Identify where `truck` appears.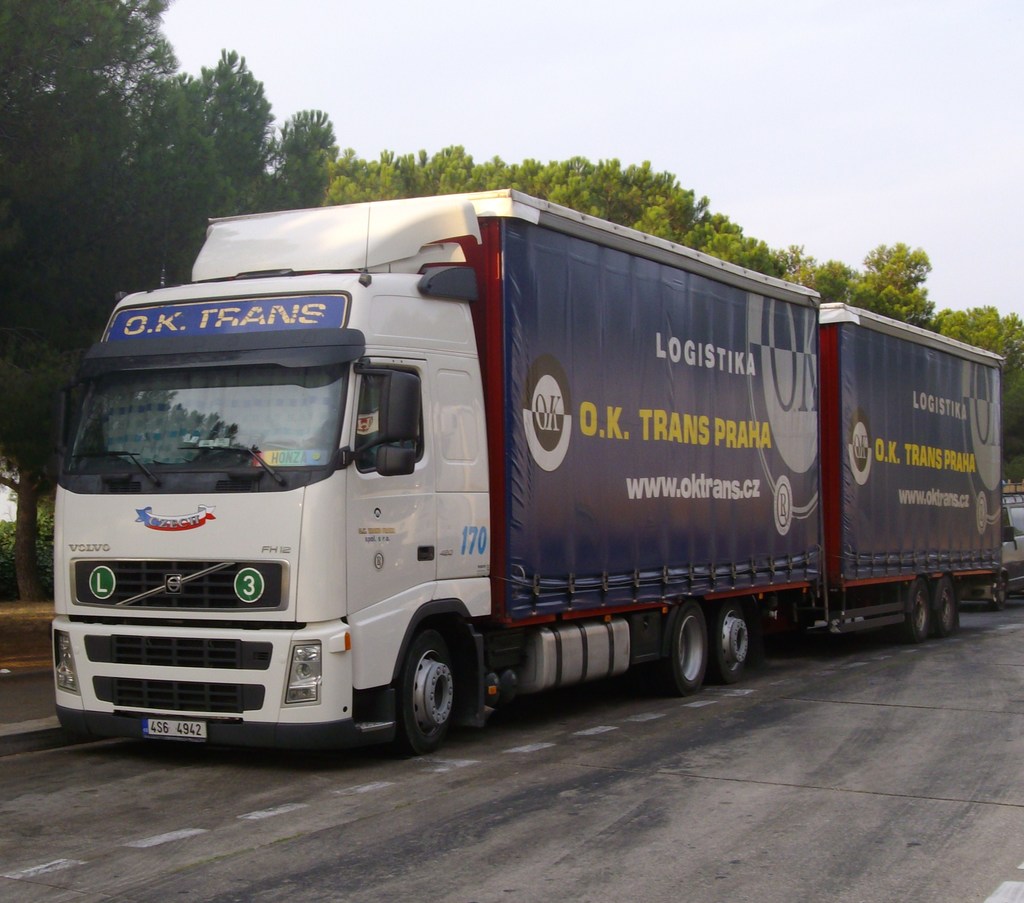
Appears at <region>49, 191, 1010, 756</region>.
